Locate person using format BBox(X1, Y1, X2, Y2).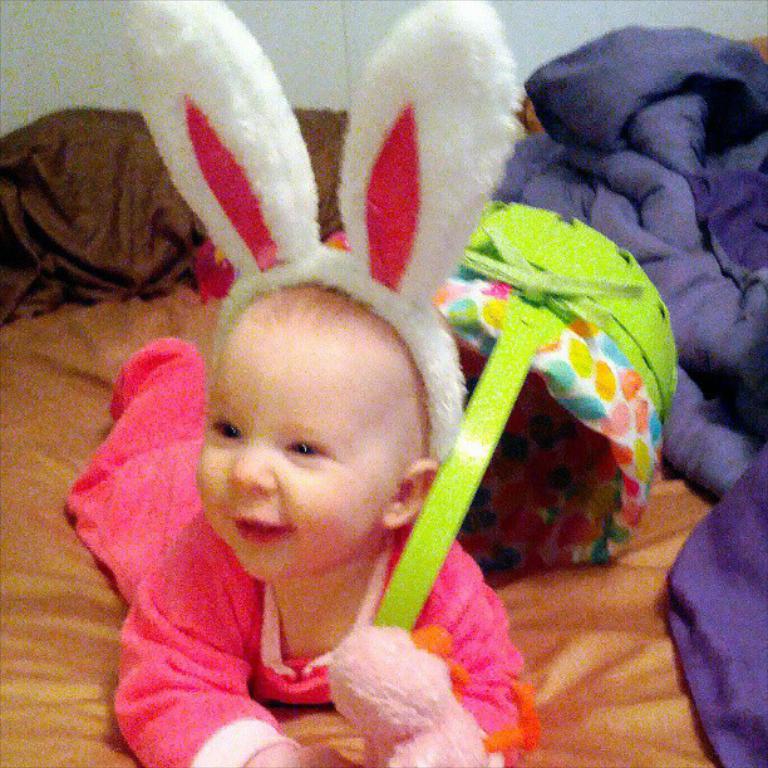
BBox(63, 0, 545, 767).
